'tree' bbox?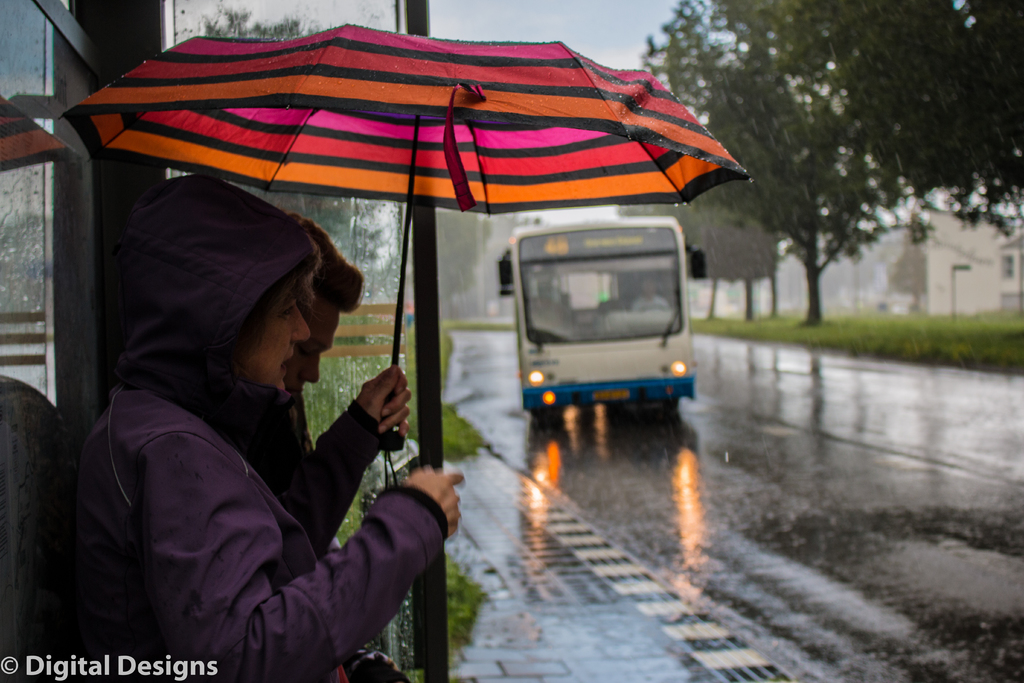
Rect(189, 0, 387, 304)
